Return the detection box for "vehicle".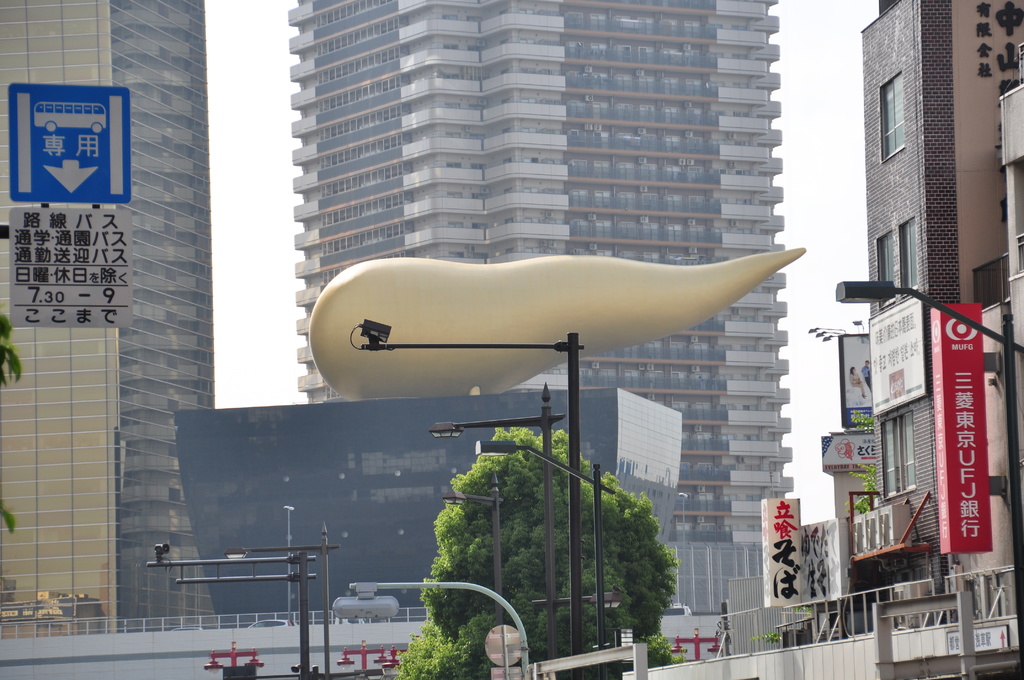
bbox(247, 616, 297, 629).
